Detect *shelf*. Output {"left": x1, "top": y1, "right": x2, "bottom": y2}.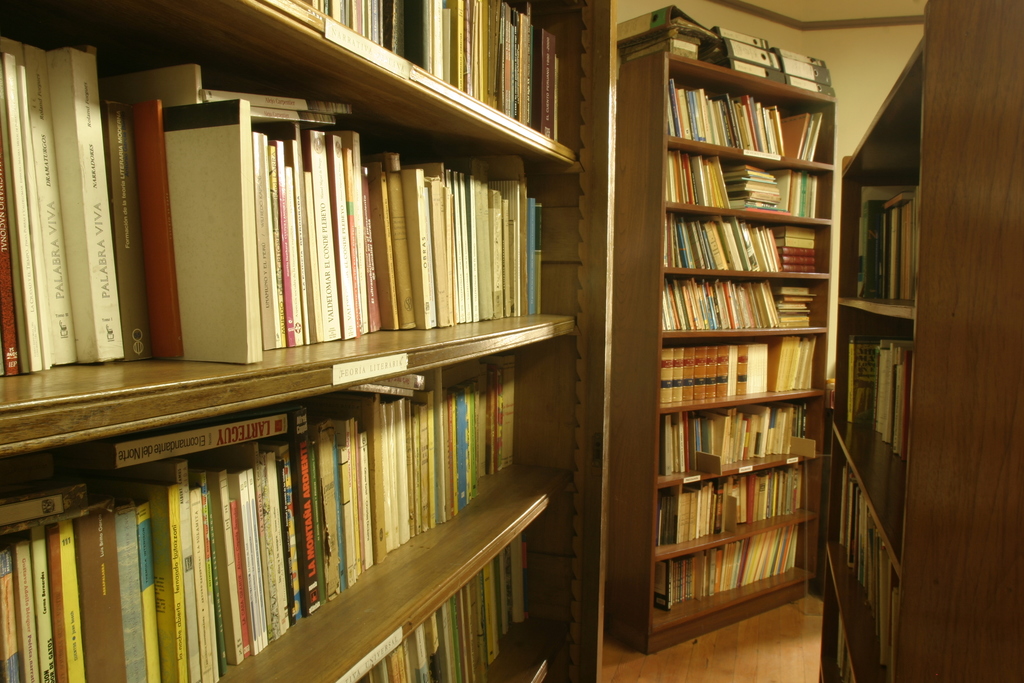
{"left": 659, "top": 143, "right": 843, "bottom": 227}.
